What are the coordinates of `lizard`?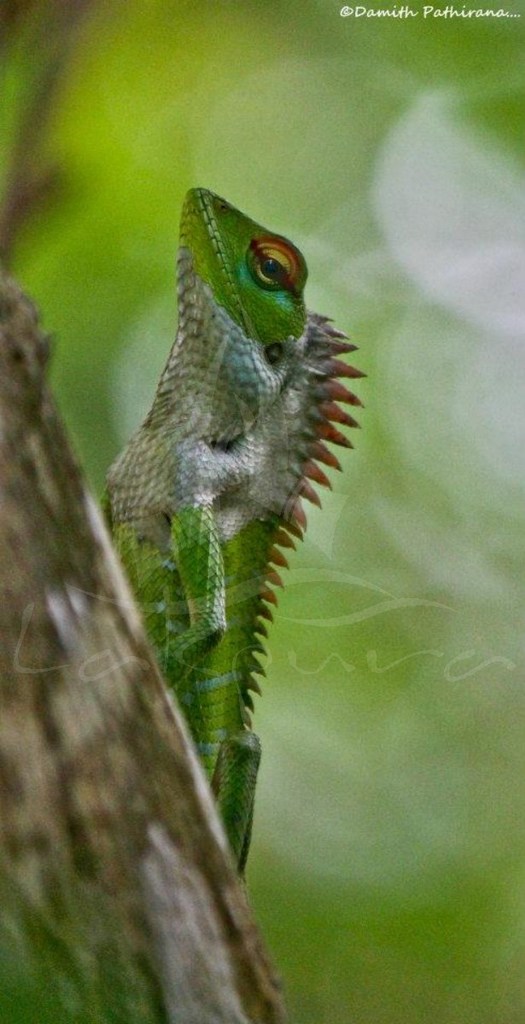
box(78, 189, 375, 957).
